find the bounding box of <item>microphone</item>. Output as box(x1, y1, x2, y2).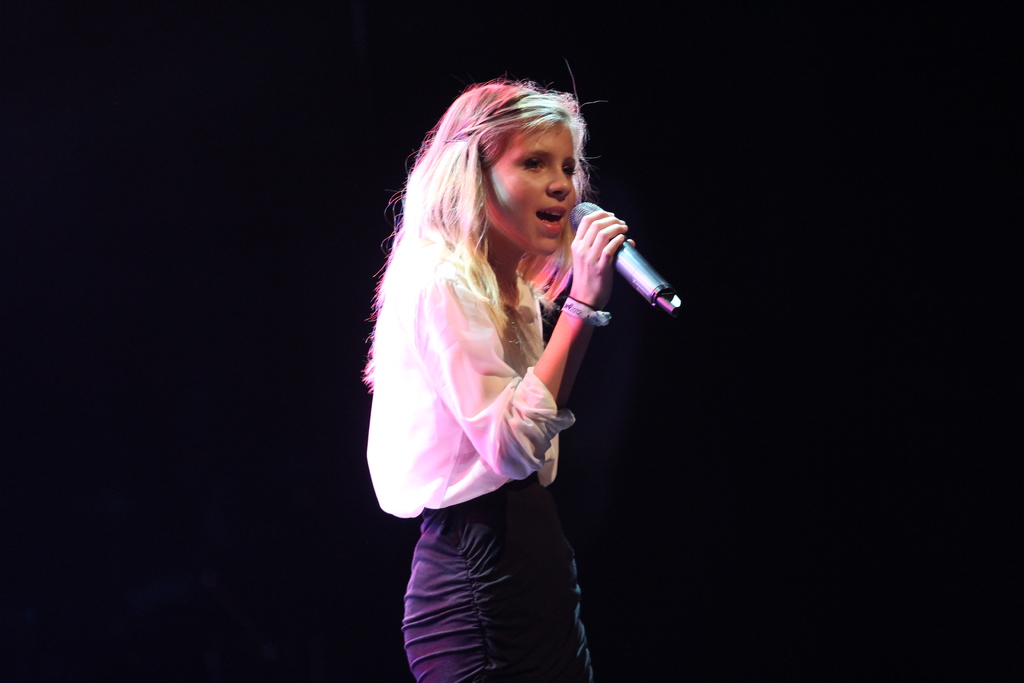
box(542, 196, 679, 329).
